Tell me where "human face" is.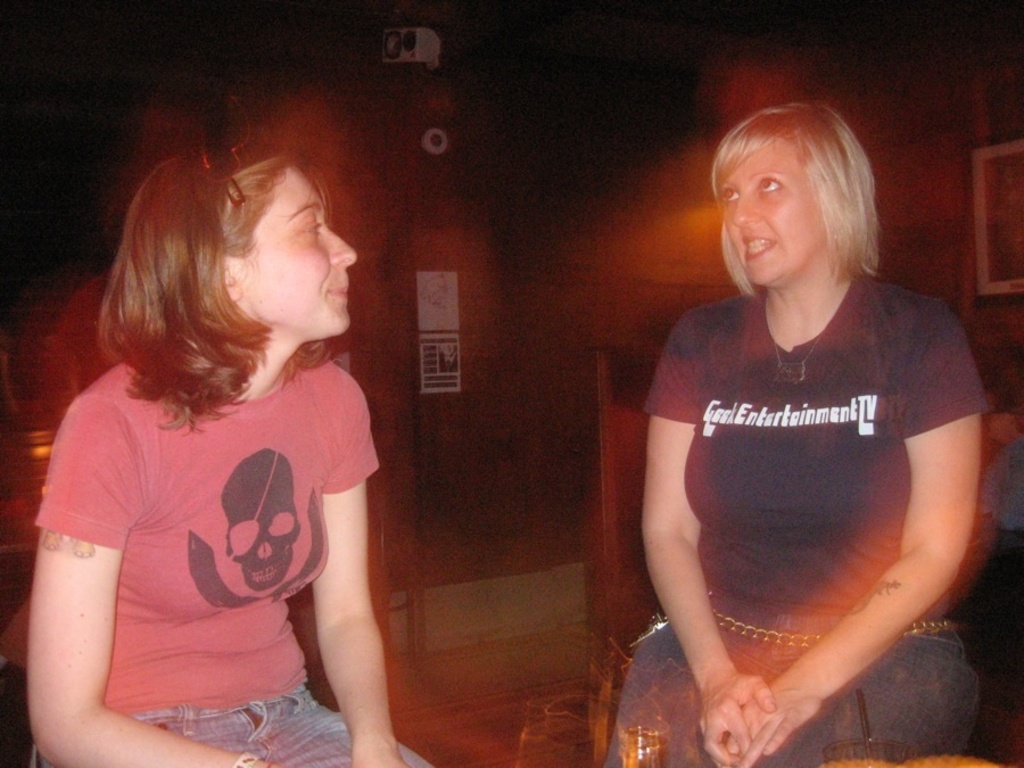
"human face" is at [241,165,357,339].
